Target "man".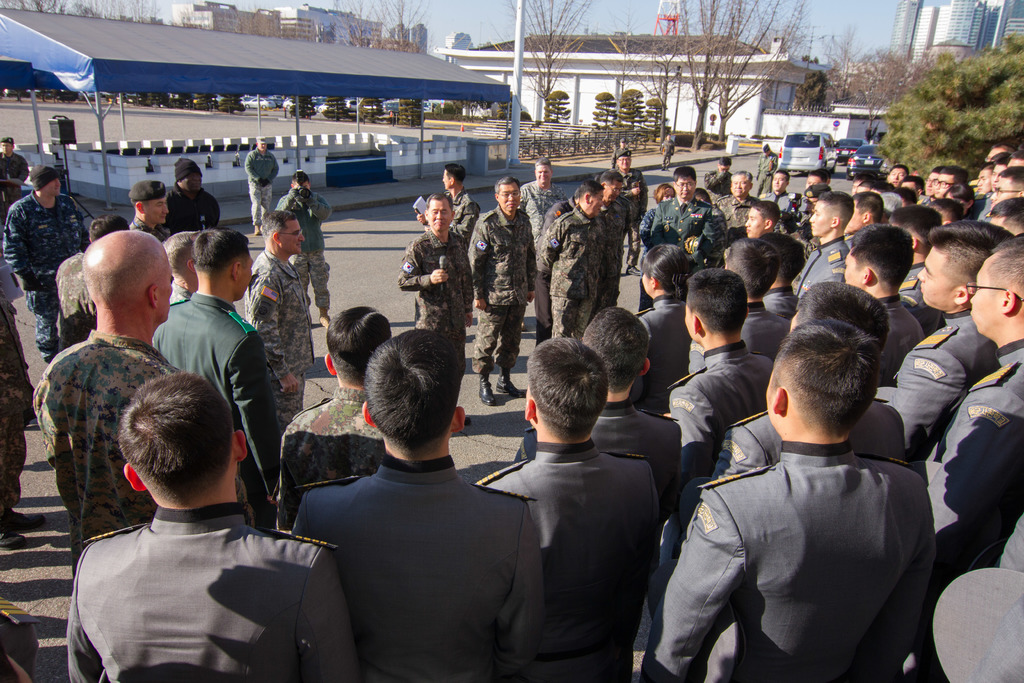
Target region: 513,306,685,544.
